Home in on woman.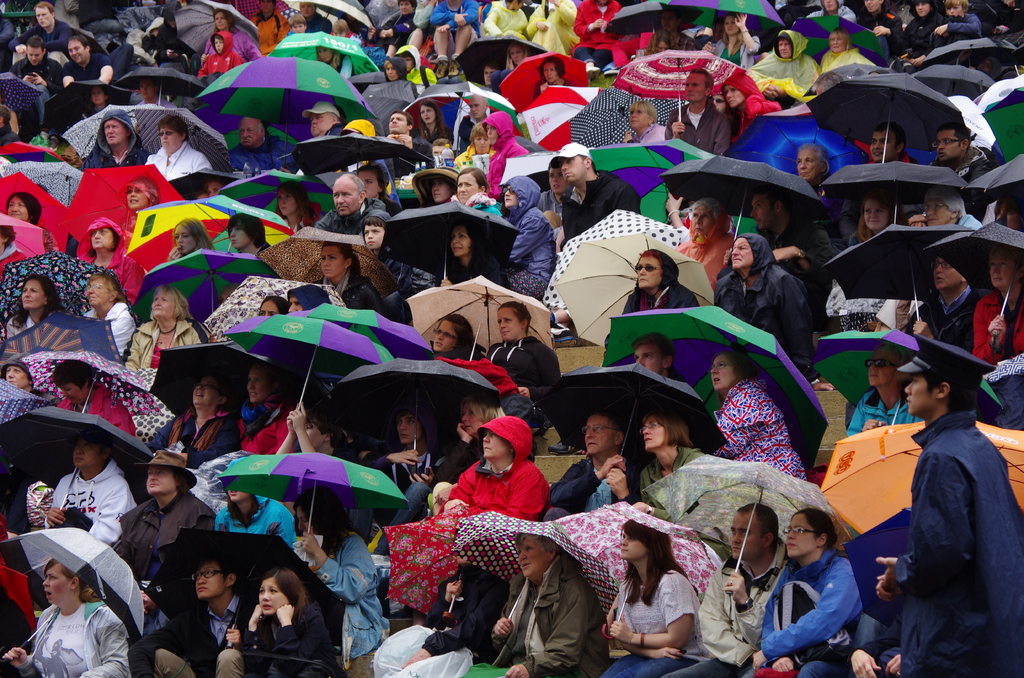
Homed in at pyautogui.locateOnScreen(274, 183, 314, 241).
